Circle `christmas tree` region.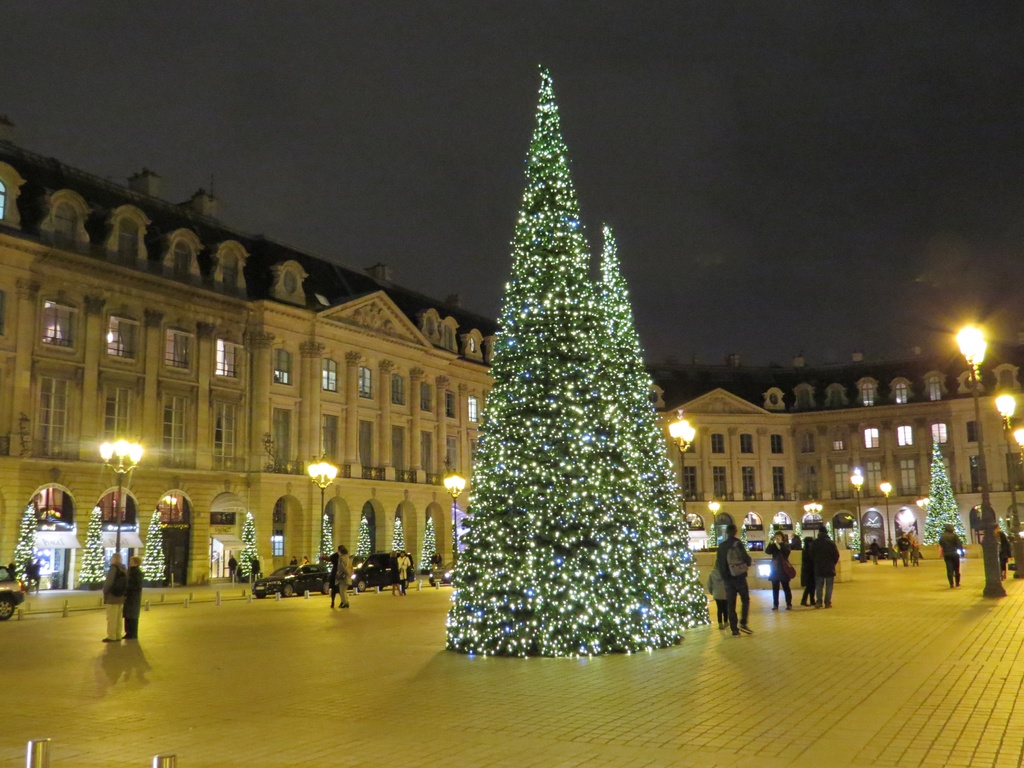
Region: (x1=349, y1=514, x2=378, y2=585).
